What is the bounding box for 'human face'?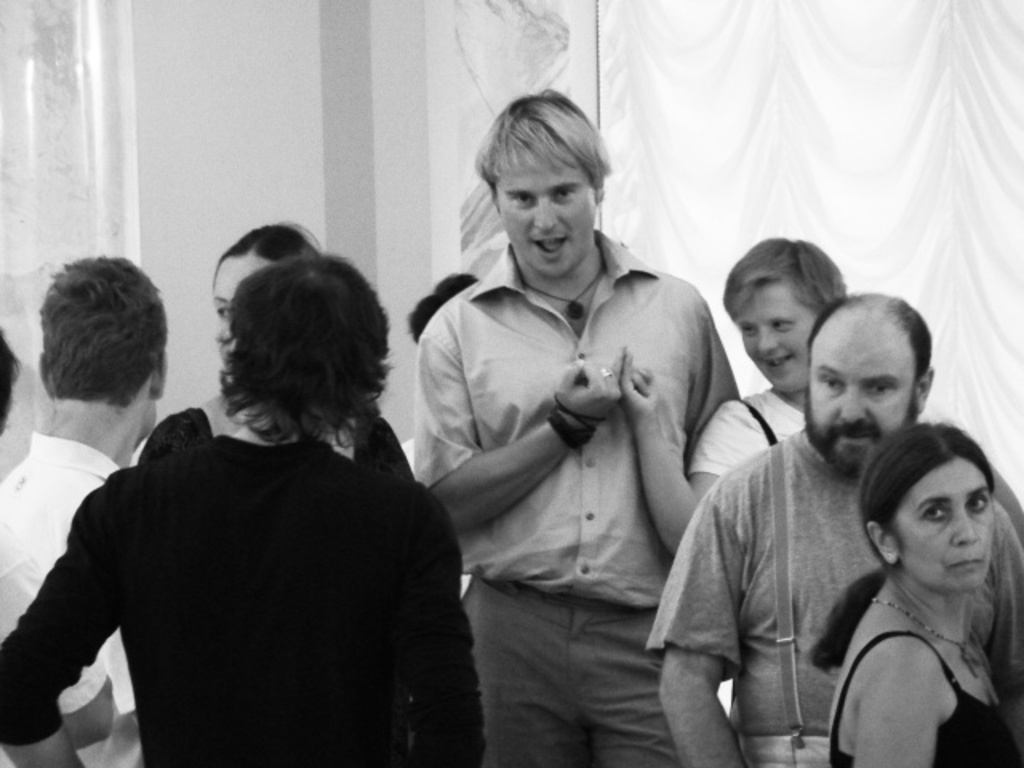
x1=896 y1=462 x2=1003 y2=600.
